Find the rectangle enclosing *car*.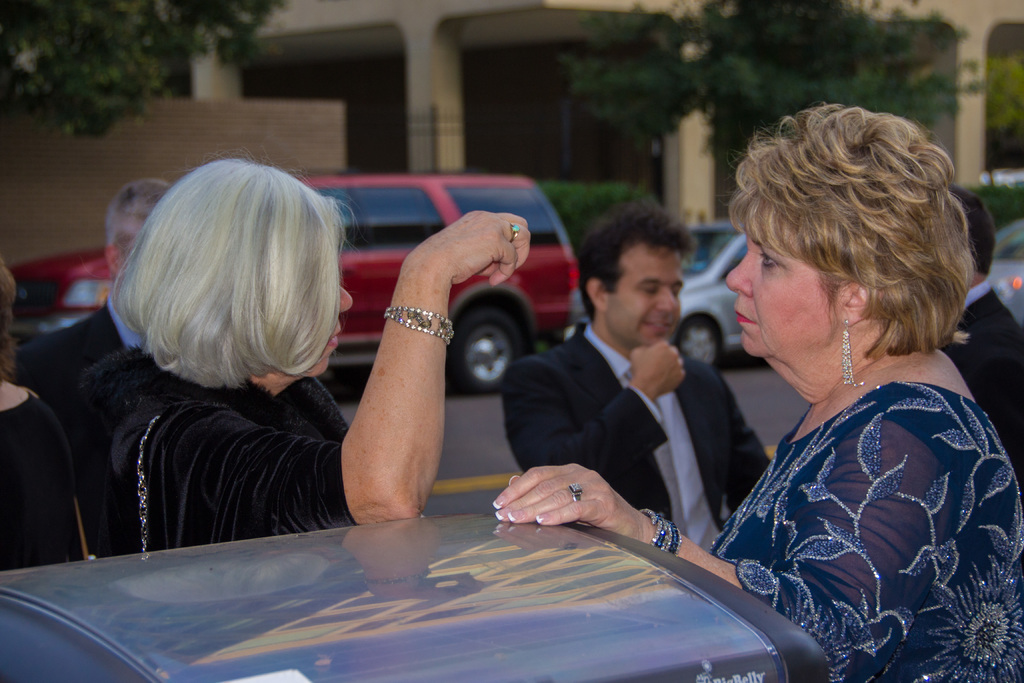
left=6, top=172, right=572, bottom=395.
